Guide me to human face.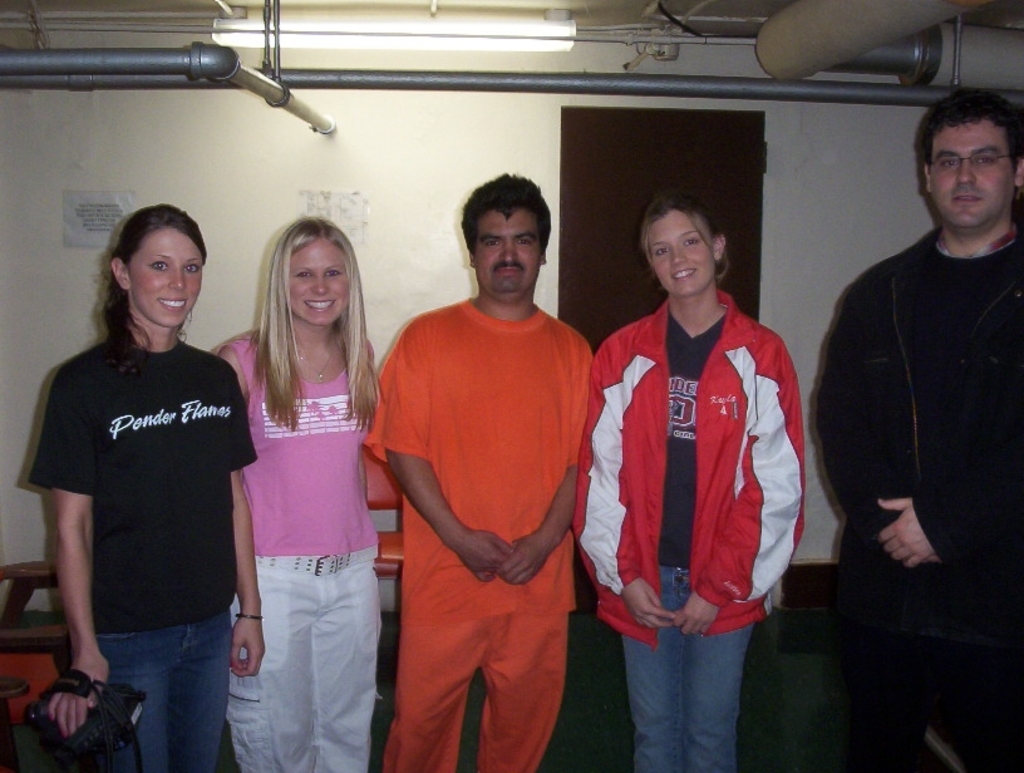
Guidance: crop(474, 206, 537, 296).
